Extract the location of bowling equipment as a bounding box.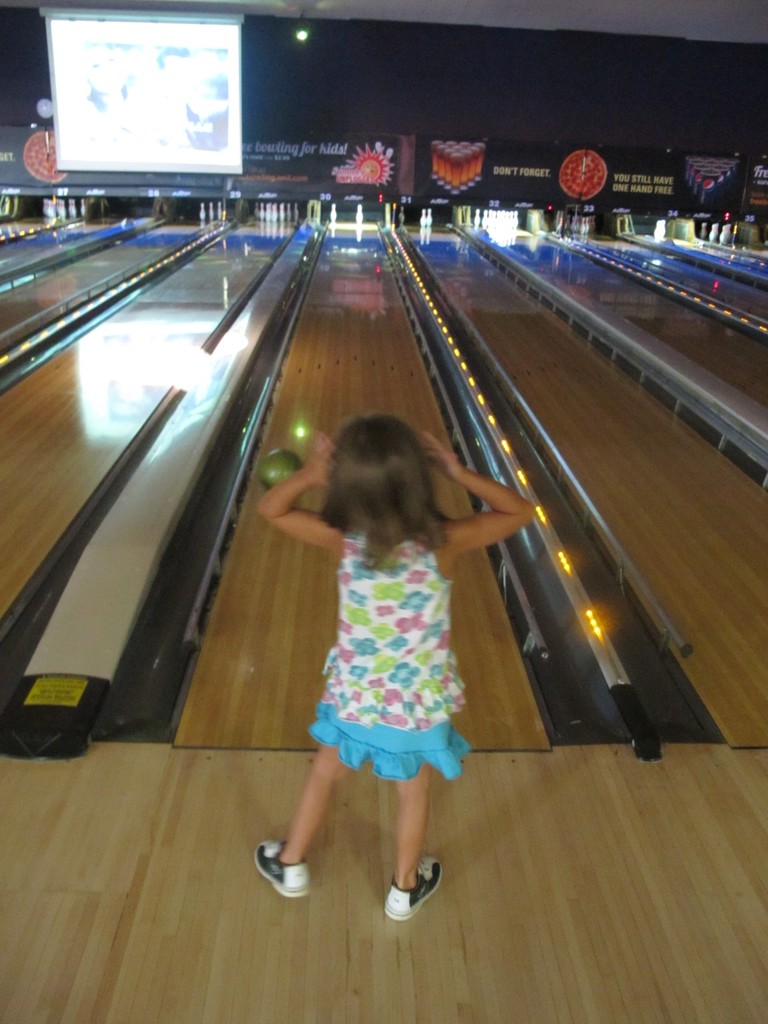
208, 205, 218, 219.
